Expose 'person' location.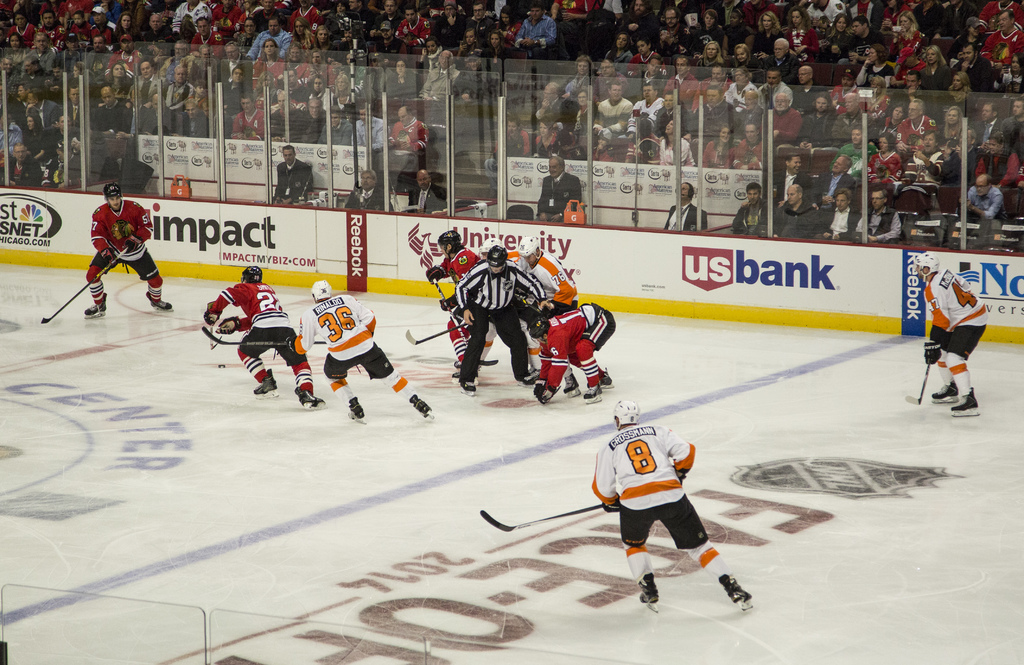
Exposed at x1=863 y1=183 x2=897 y2=254.
